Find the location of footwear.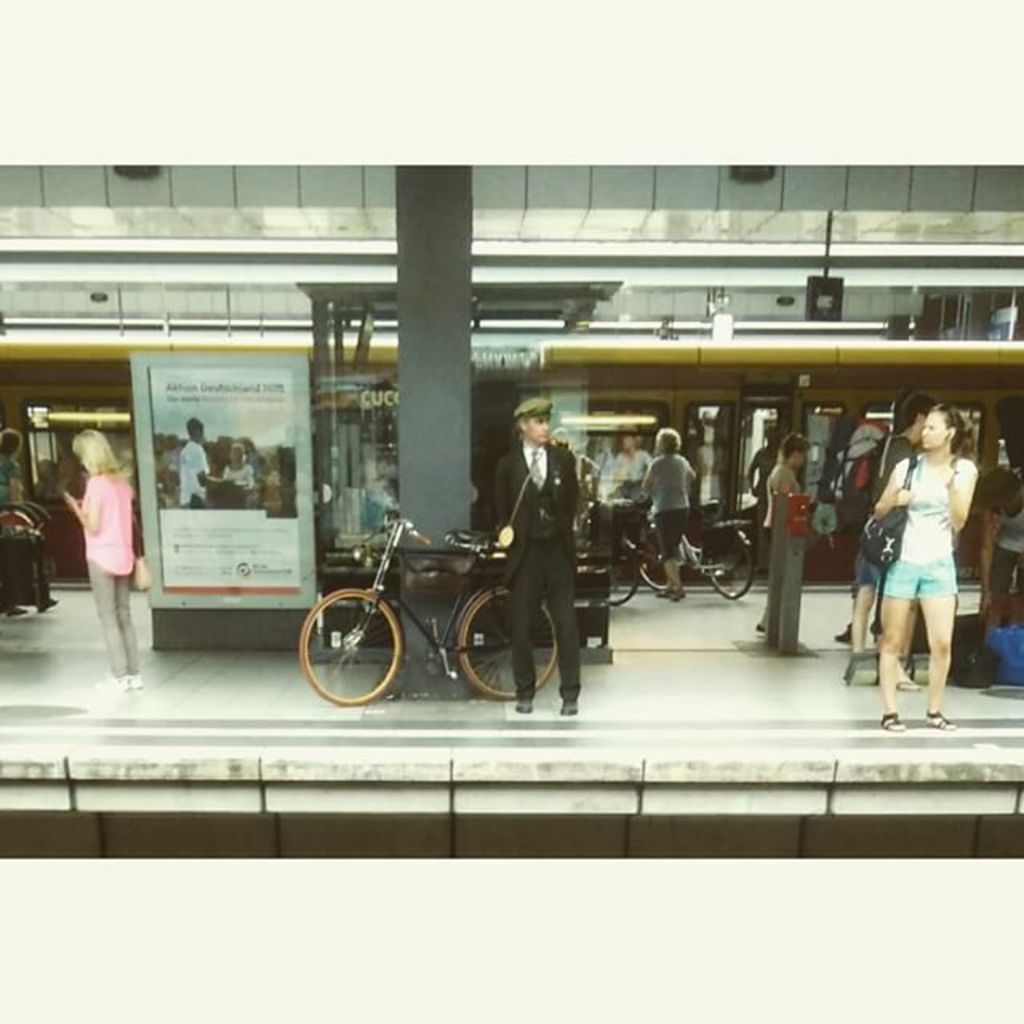
Location: bbox=[653, 584, 685, 602].
